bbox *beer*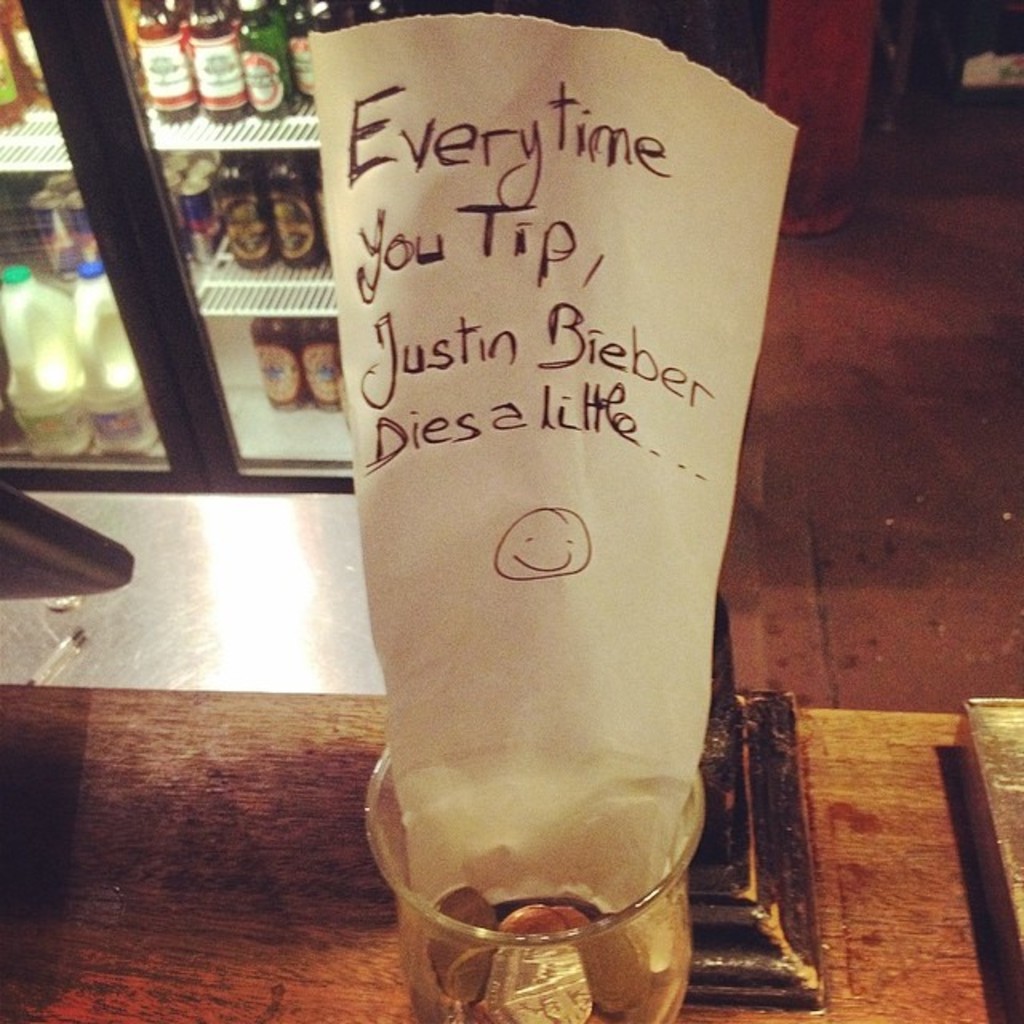
[left=246, top=315, right=358, bottom=418]
